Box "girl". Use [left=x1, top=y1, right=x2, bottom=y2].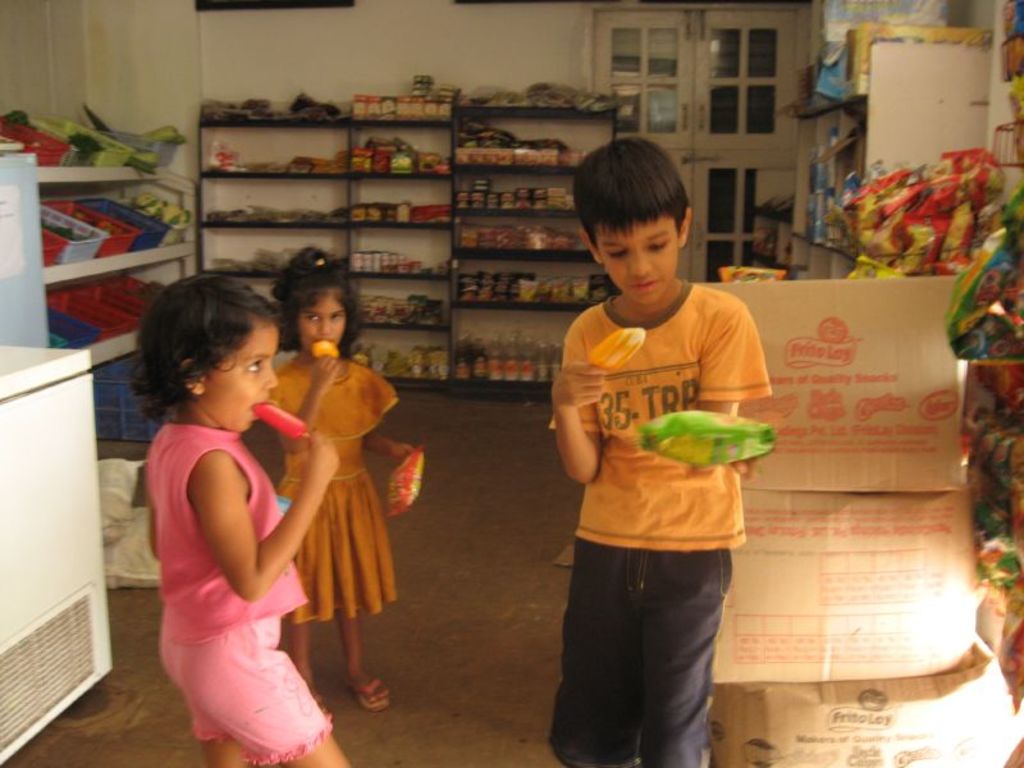
[left=283, top=252, right=419, bottom=721].
